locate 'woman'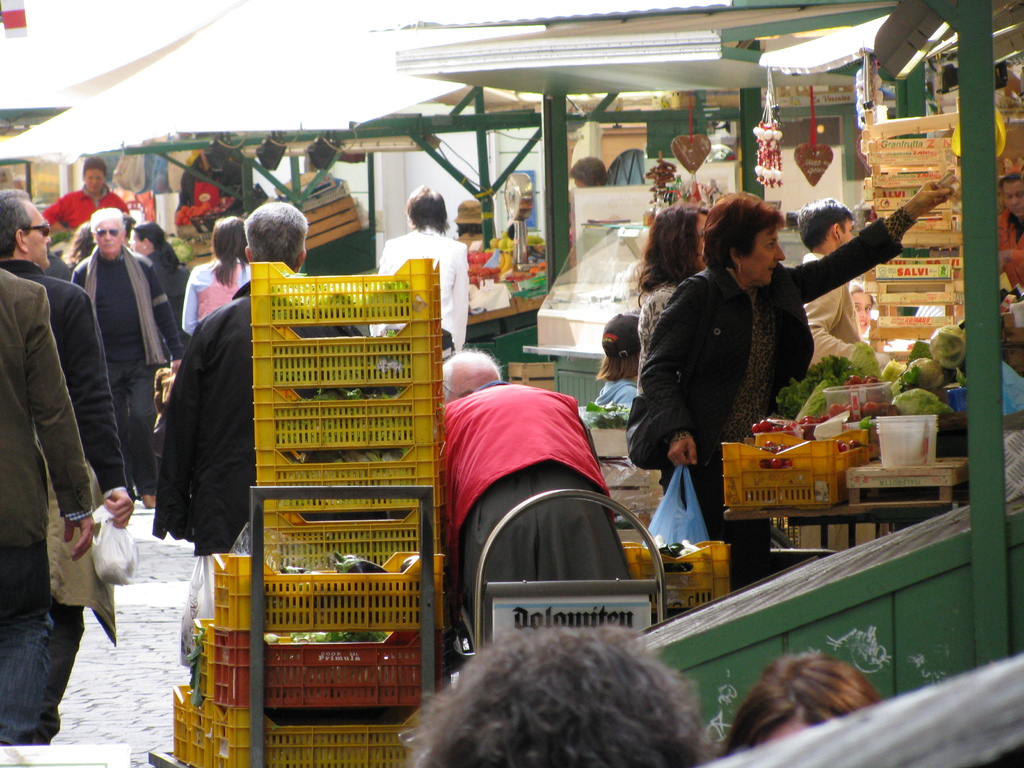
(65,216,96,269)
